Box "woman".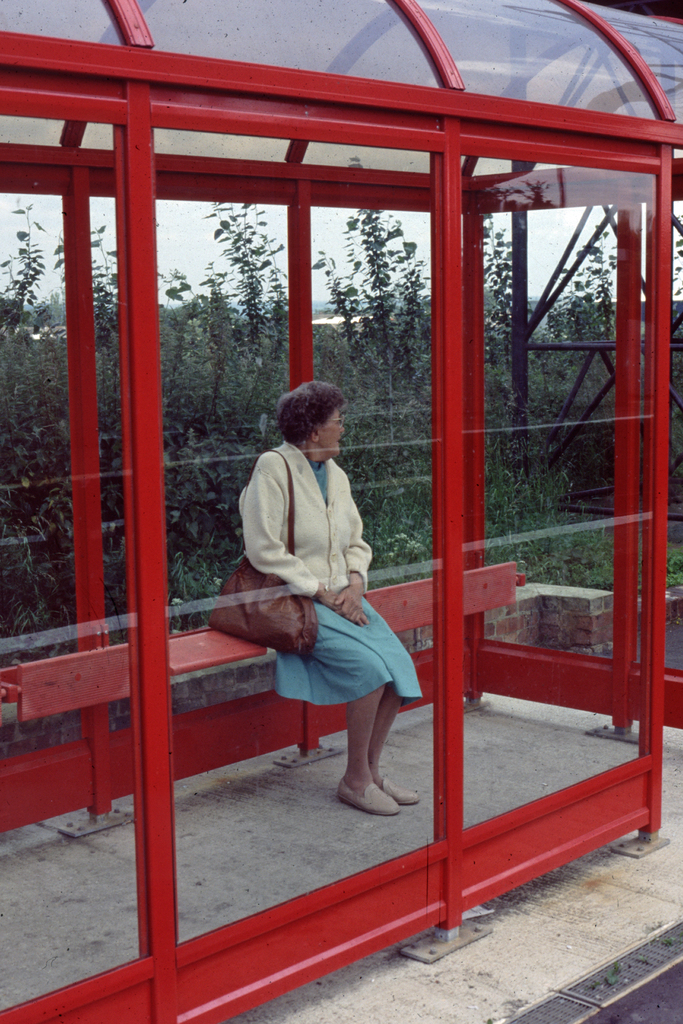
[x1=210, y1=380, x2=424, y2=814].
